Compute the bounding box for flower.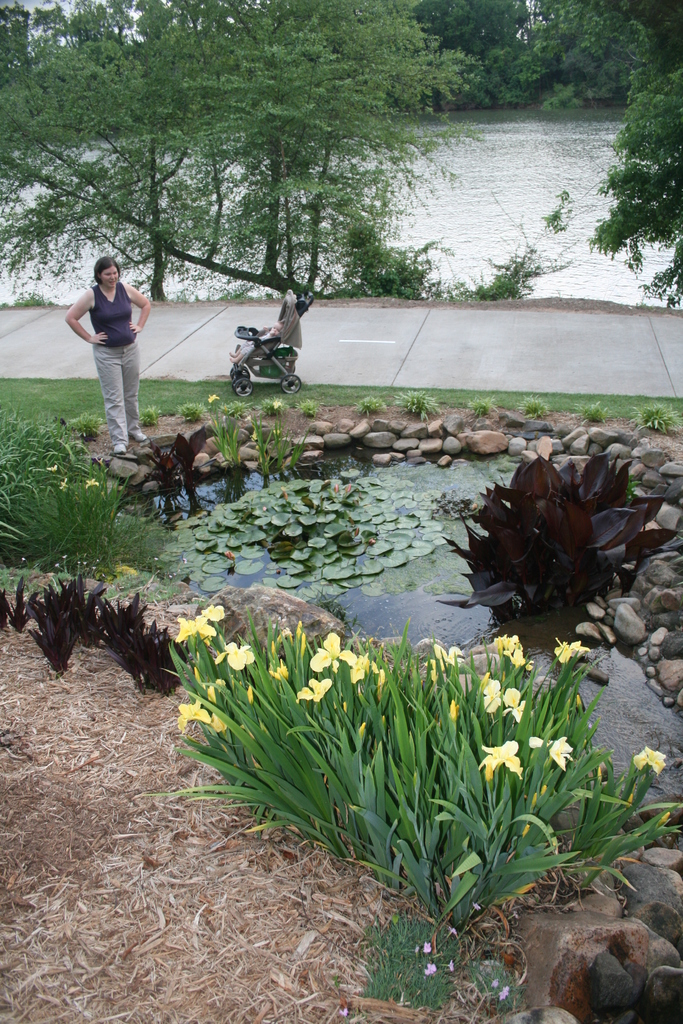
269:664:288:679.
